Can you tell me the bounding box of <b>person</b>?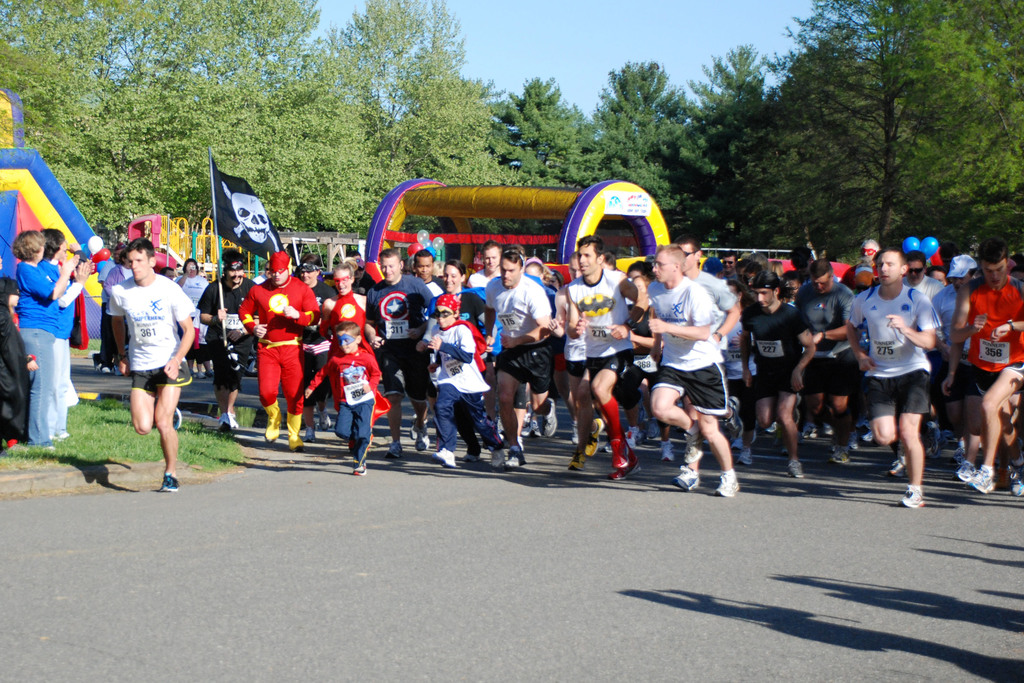
Rect(796, 260, 856, 460).
